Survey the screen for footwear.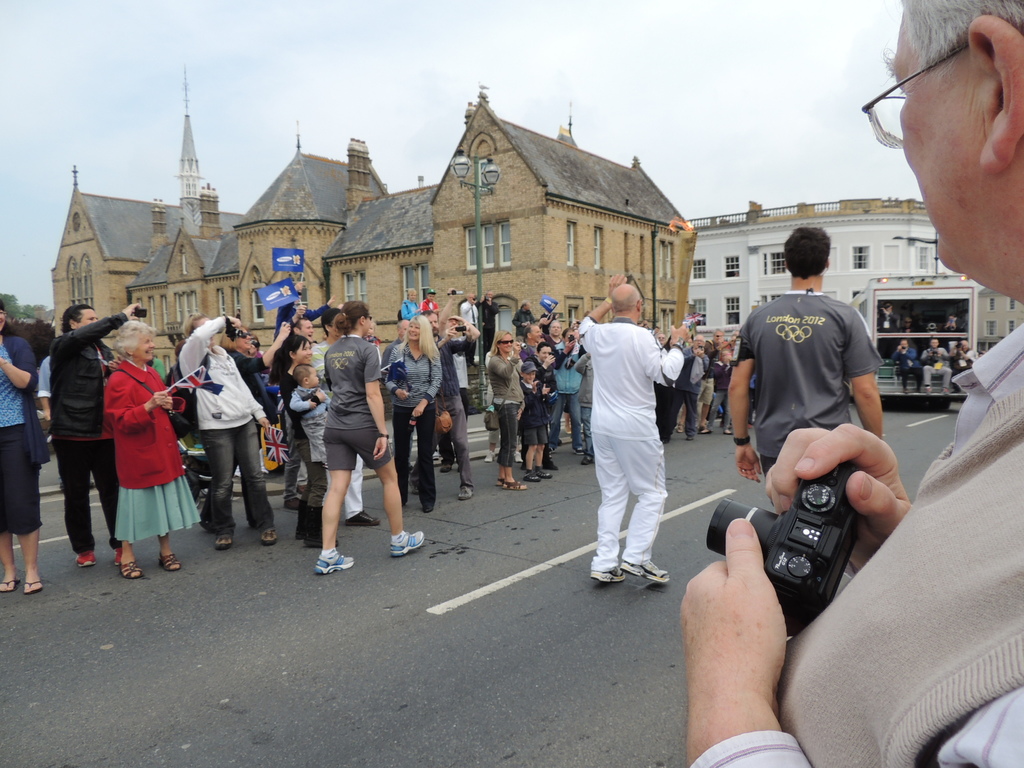
Survey found: Rect(346, 509, 382, 527).
